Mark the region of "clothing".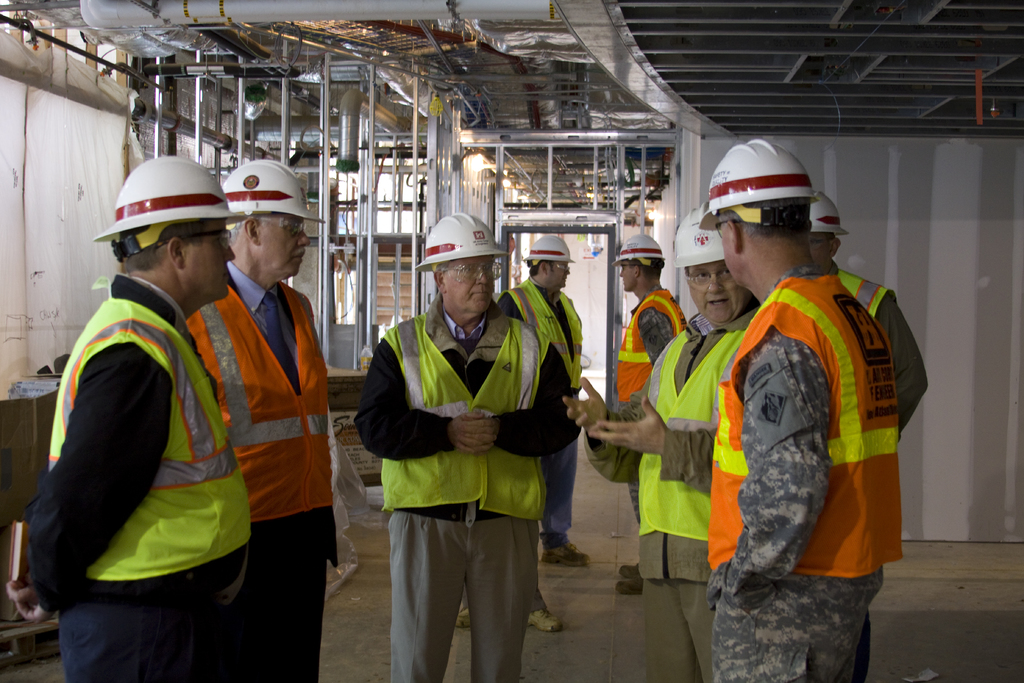
Region: locate(589, 306, 768, 682).
